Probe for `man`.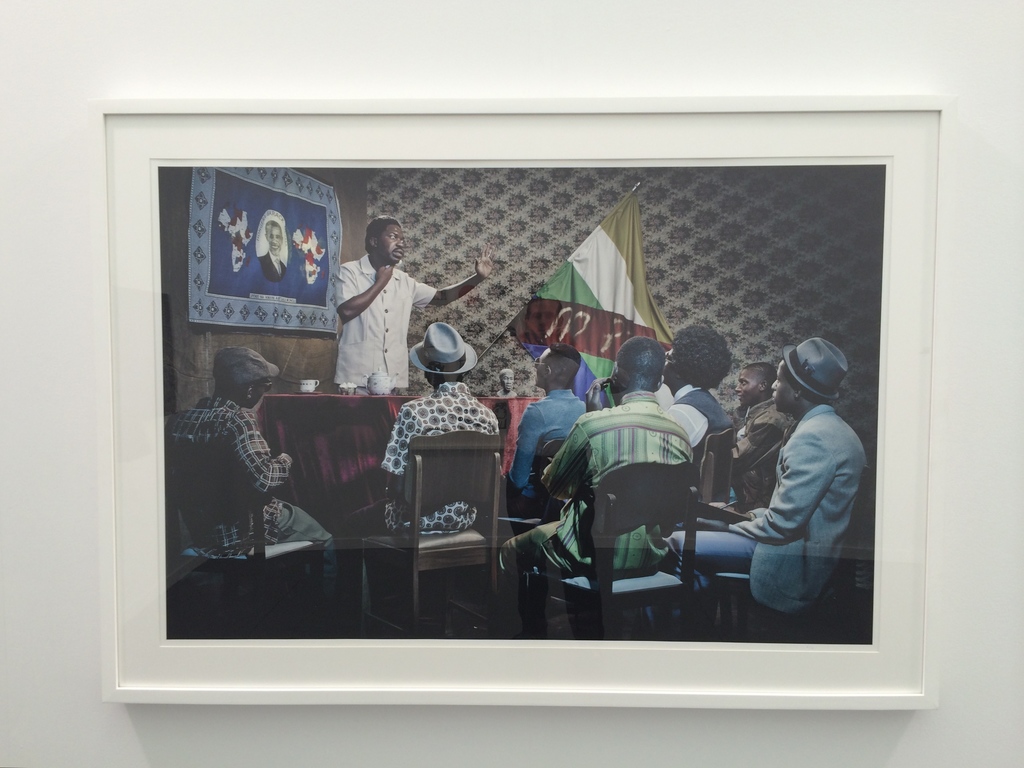
Probe result: (736, 358, 870, 619).
